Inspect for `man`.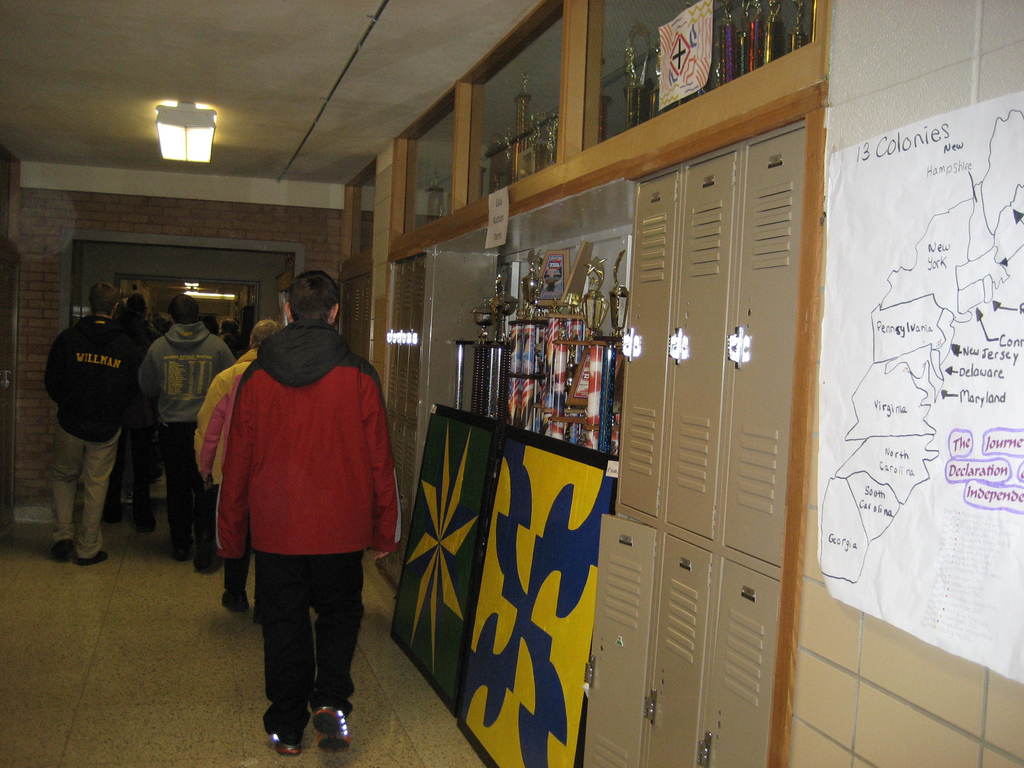
Inspection: bbox(136, 294, 237, 574).
